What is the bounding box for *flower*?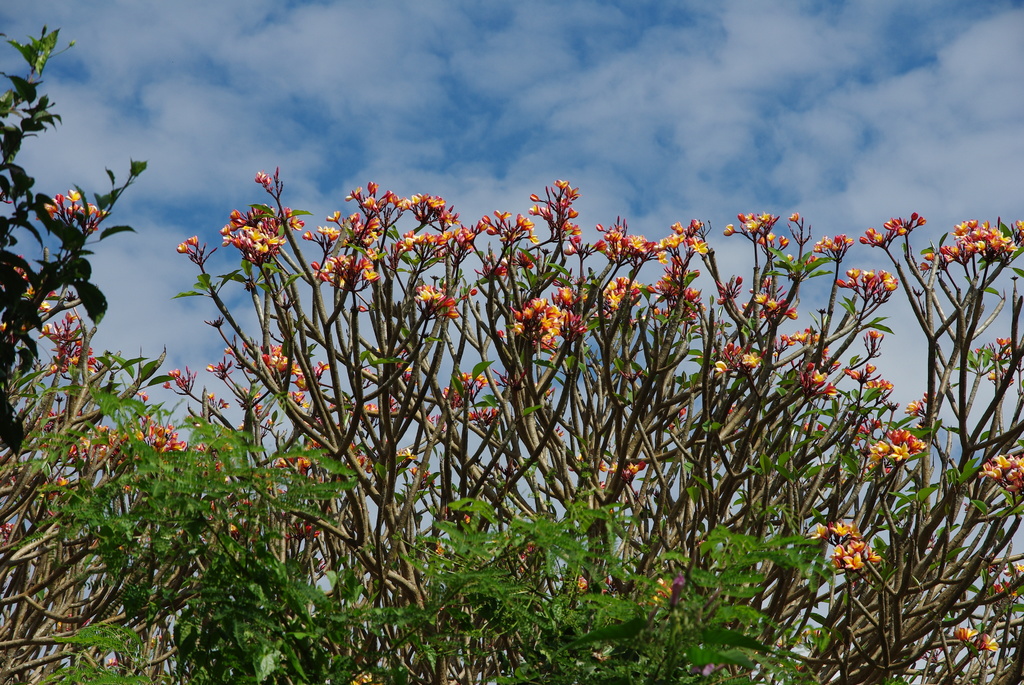
<bbox>866, 421, 926, 464</bbox>.
